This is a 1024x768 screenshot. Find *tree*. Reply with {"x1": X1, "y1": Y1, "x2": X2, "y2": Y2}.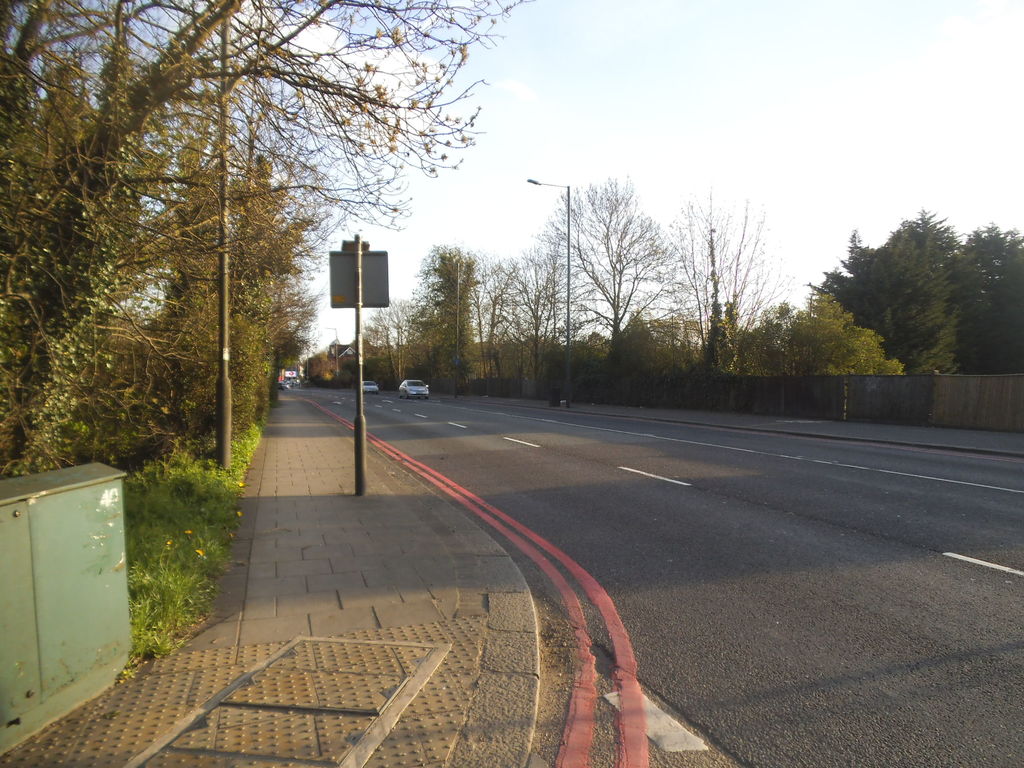
{"x1": 780, "y1": 294, "x2": 941, "y2": 394}.
